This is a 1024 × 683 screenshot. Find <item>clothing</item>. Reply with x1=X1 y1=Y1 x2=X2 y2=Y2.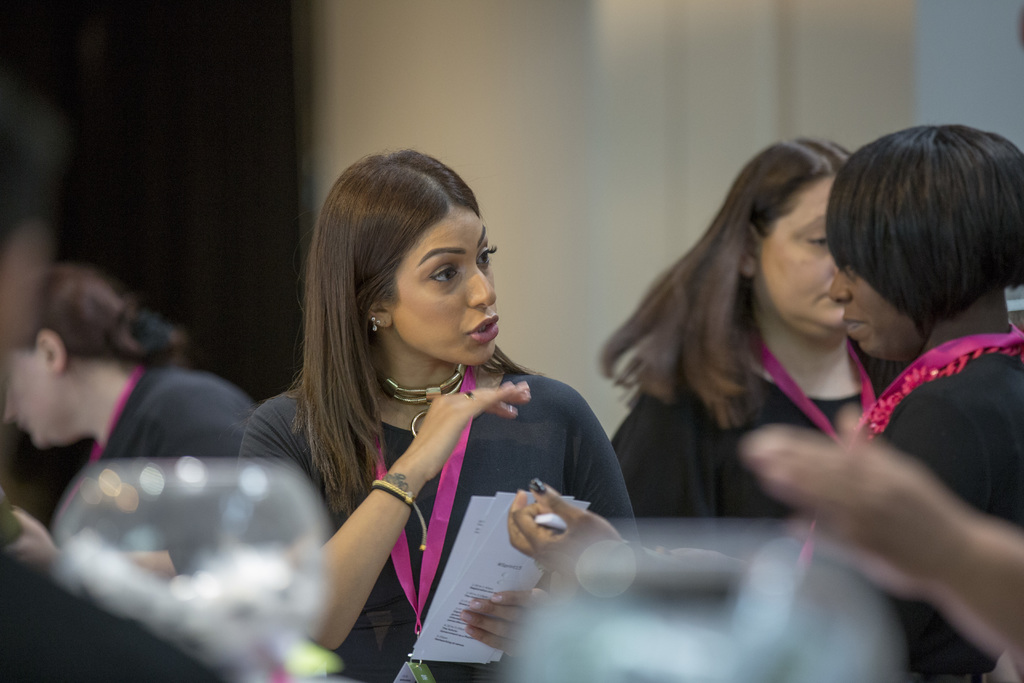
x1=51 y1=365 x2=255 y2=583.
